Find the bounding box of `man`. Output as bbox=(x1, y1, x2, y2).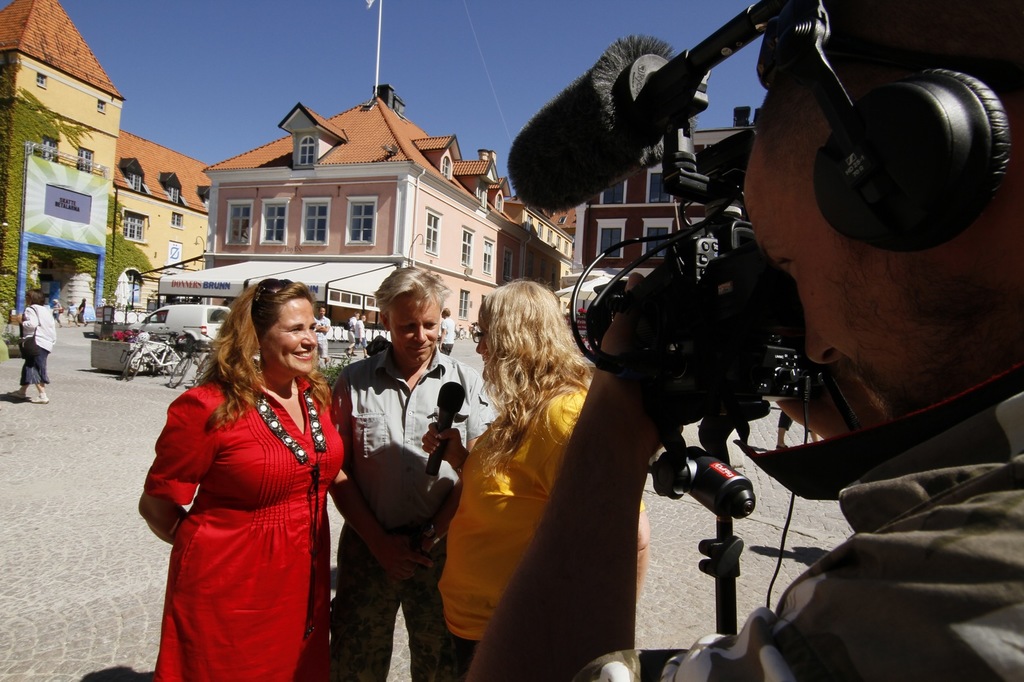
bbox=(353, 312, 371, 363).
